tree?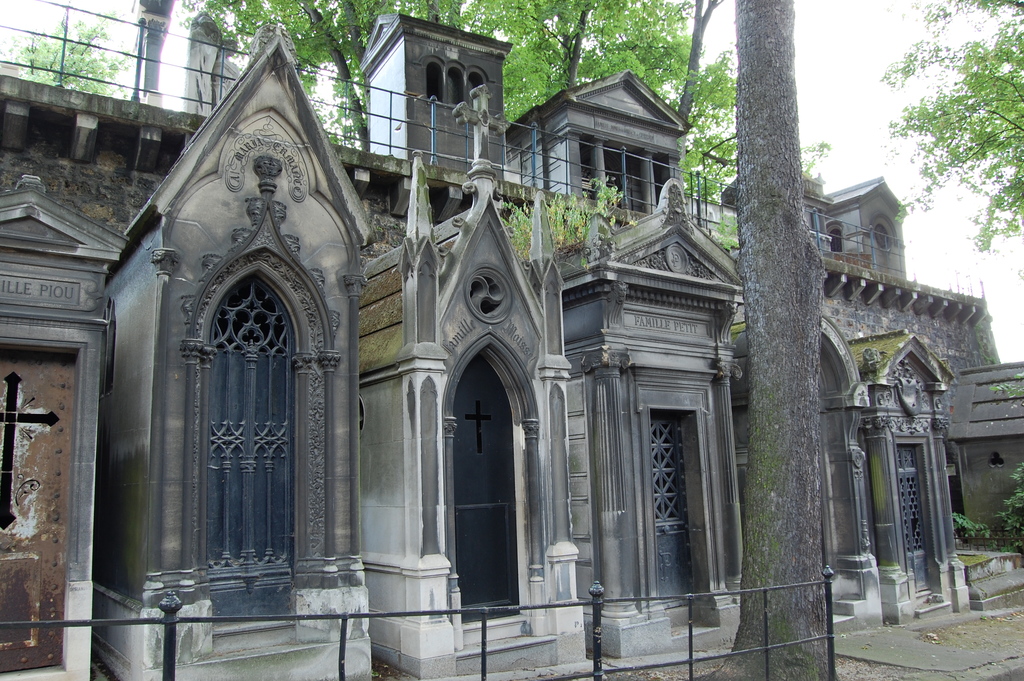
(877,0,1023,254)
